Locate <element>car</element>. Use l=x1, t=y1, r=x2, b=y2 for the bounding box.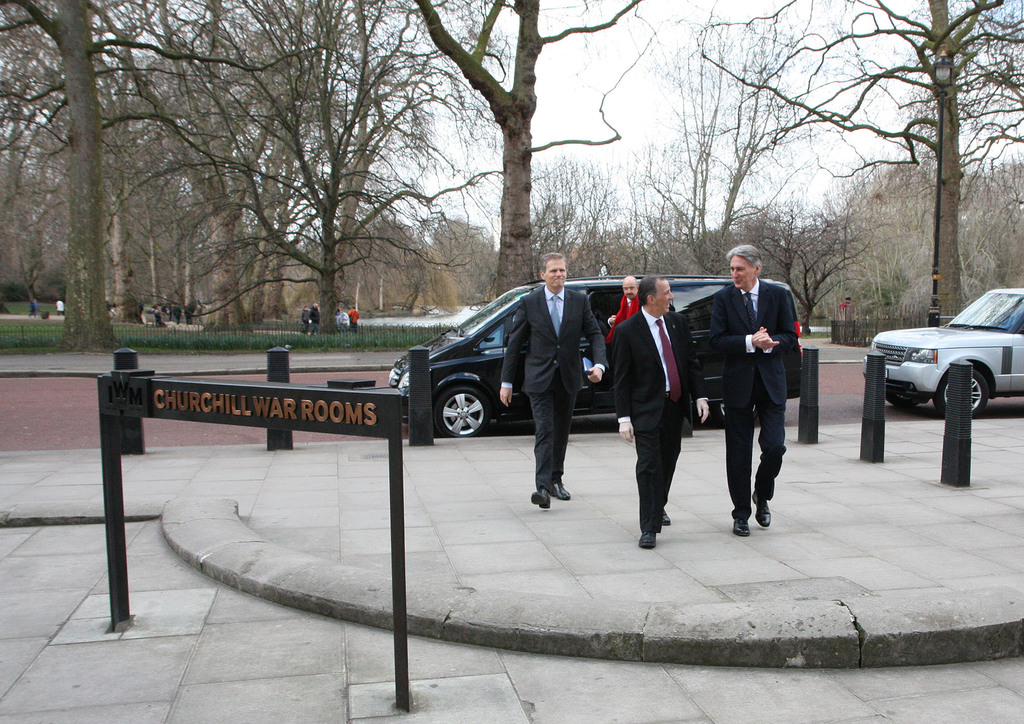
l=880, t=297, r=1016, b=430.
